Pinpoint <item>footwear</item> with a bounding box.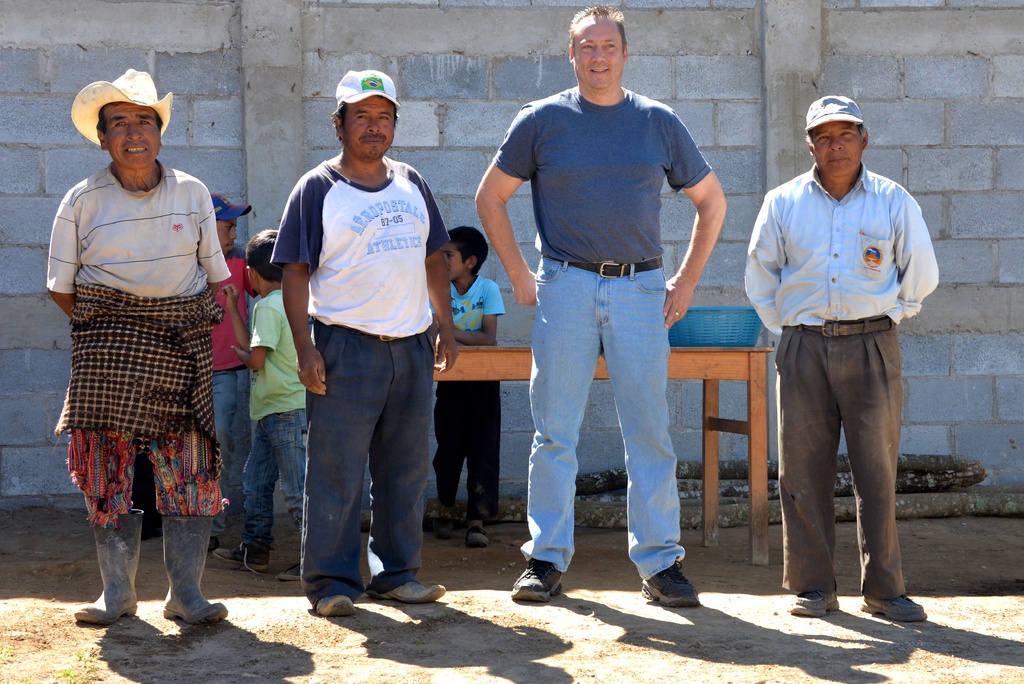
Rect(368, 581, 447, 602).
